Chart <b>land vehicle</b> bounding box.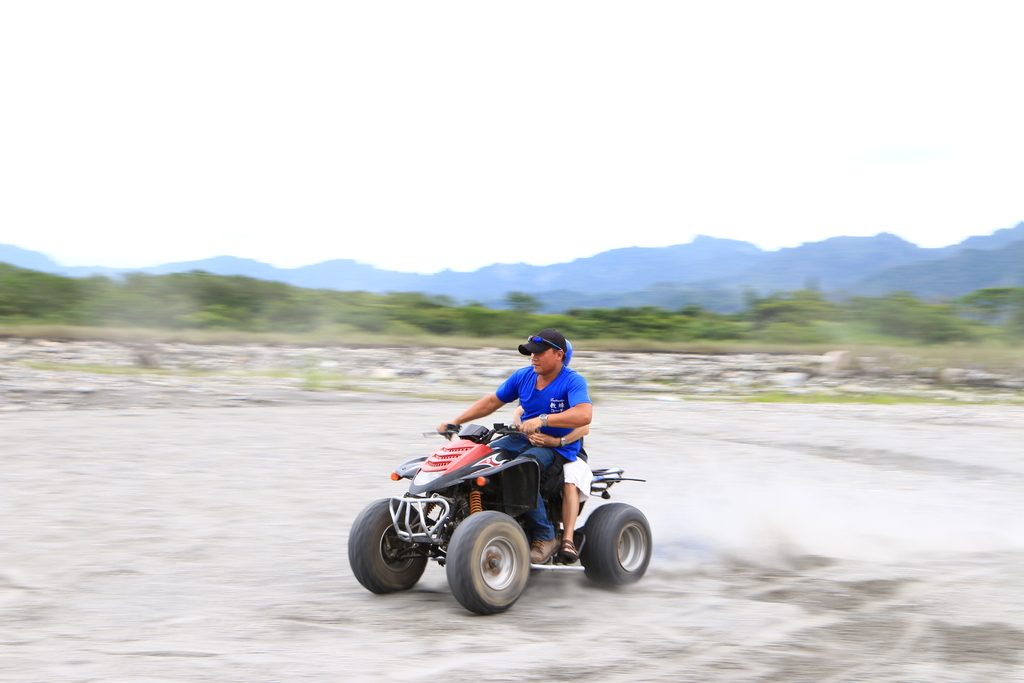
Charted: x1=347, y1=414, x2=665, y2=618.
